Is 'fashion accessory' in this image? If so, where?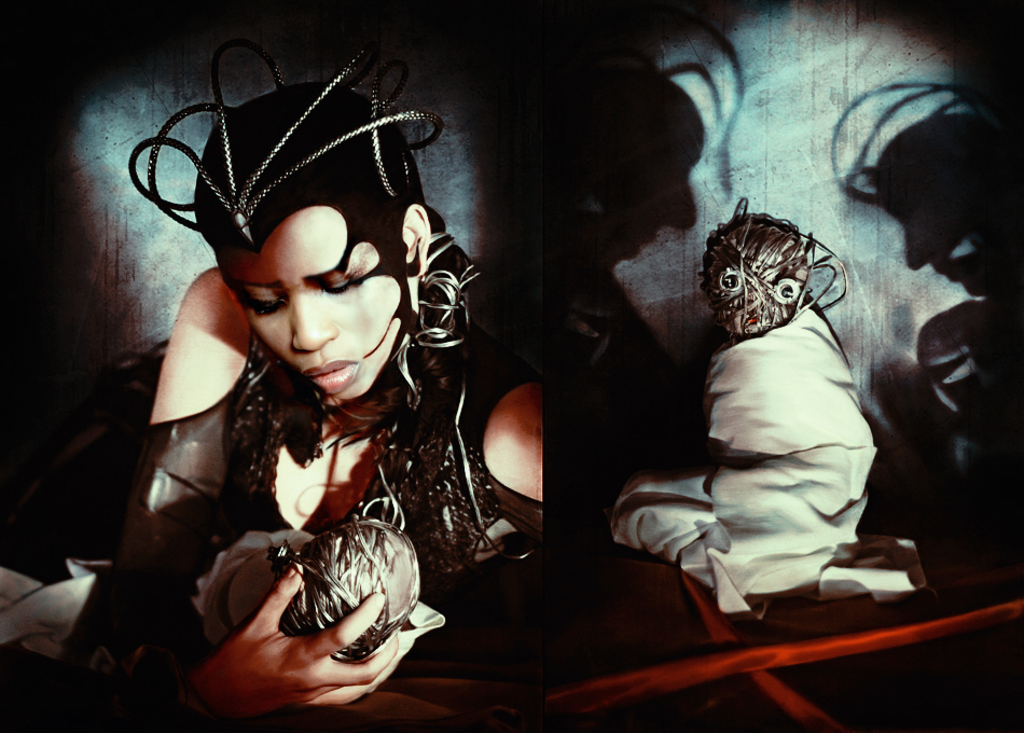
Yes, at select_region(268, 230, 541, 660).
